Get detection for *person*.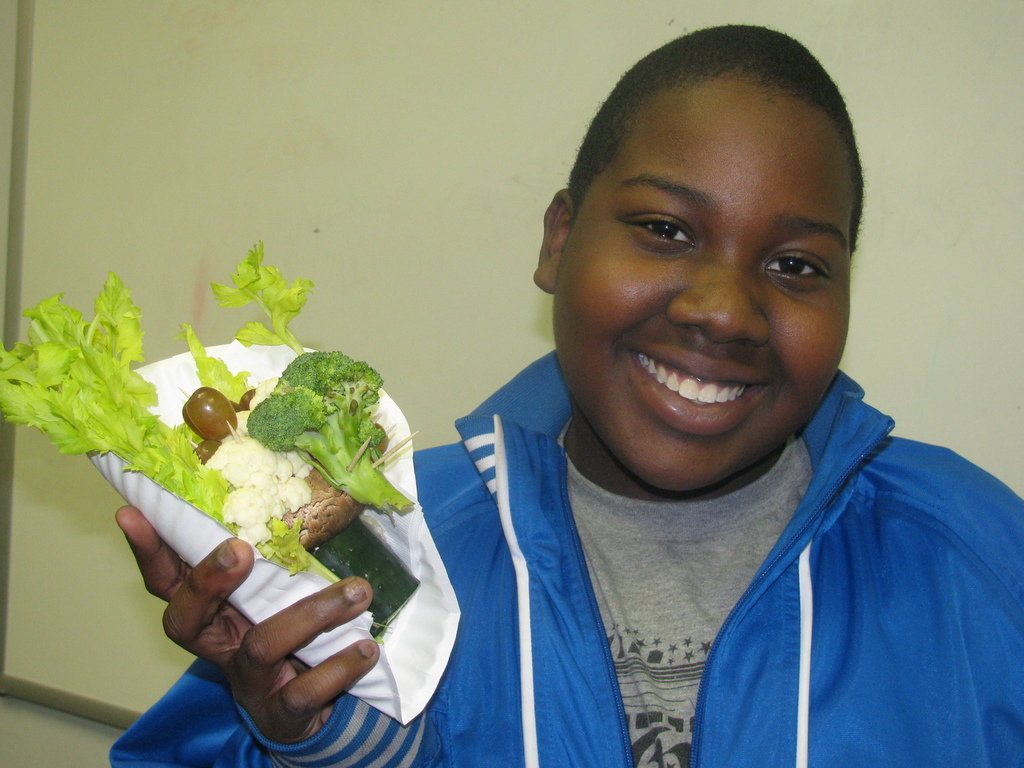
Detection: {"x1": 127, "y1": 26, "x2": 1023, "y2": 767}.
